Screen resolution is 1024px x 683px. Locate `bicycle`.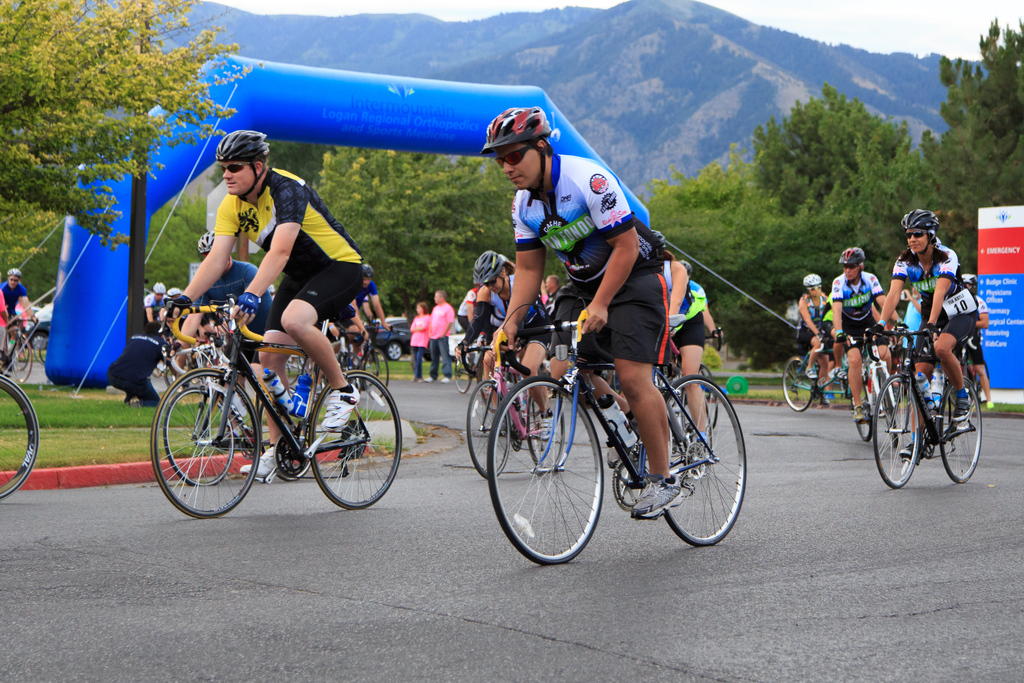
943, 345, 979, 411.
